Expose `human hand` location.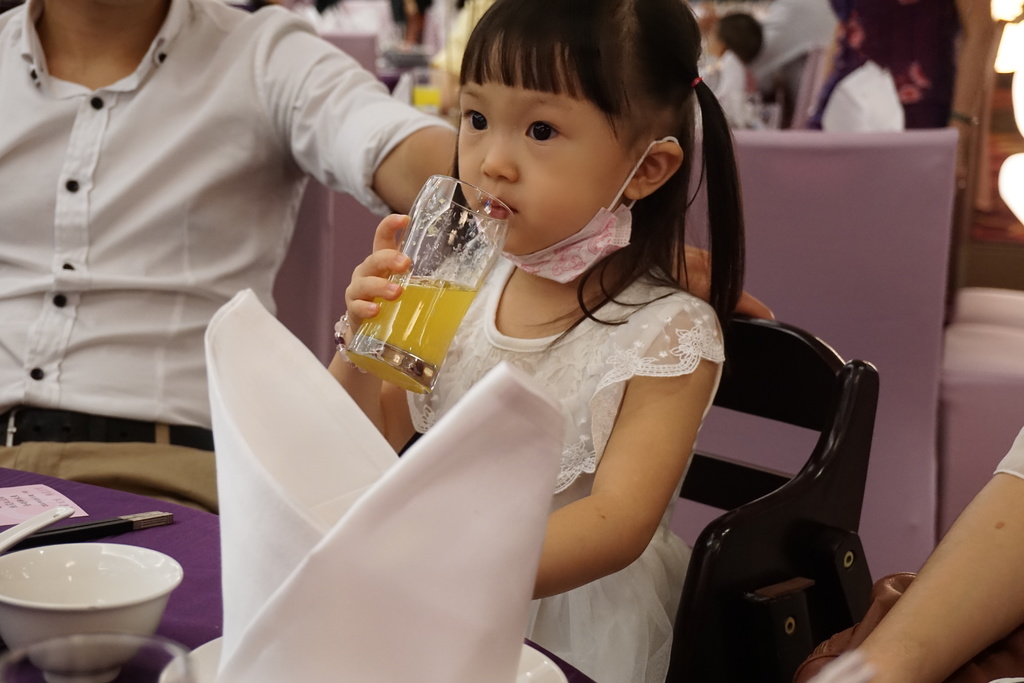
Exposed at detection(671, 239, 776, 324).
